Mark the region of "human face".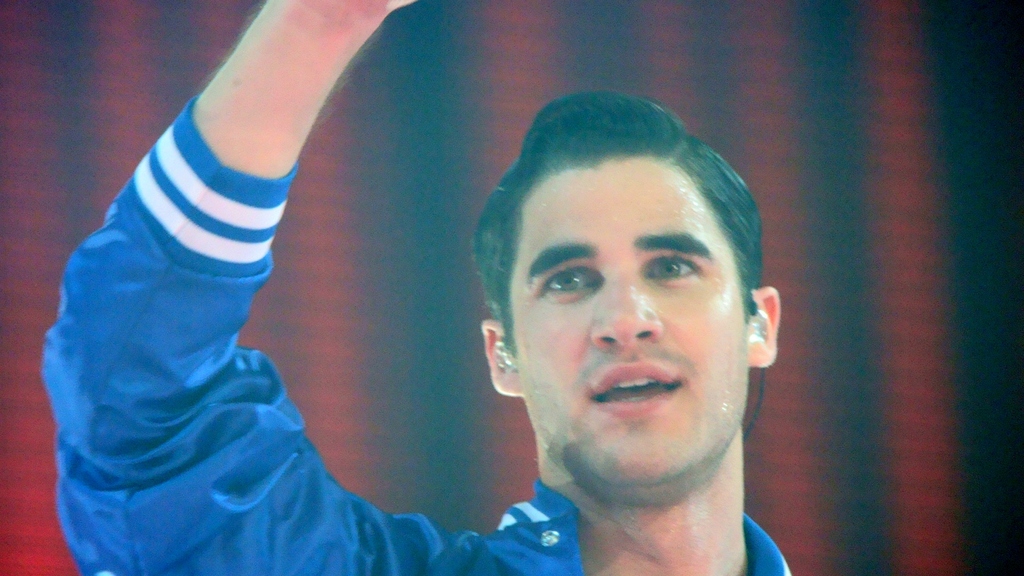
Region: region(515, 147, 752, 504).
